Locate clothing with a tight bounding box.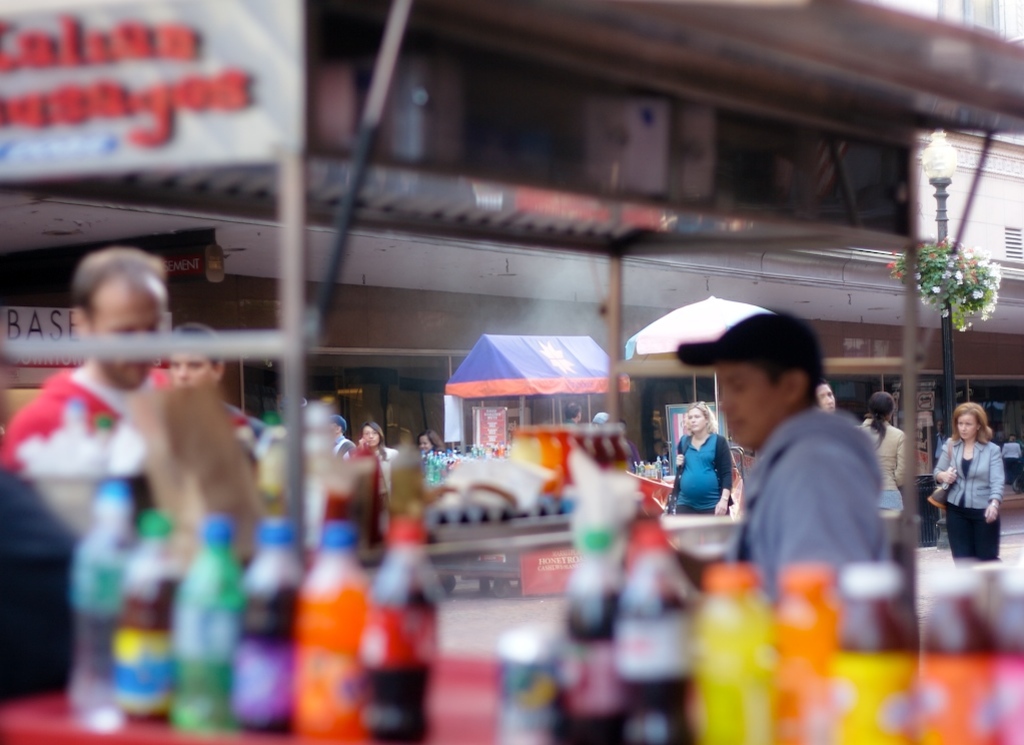
left=9, top=357, right=186, bottom=463.
